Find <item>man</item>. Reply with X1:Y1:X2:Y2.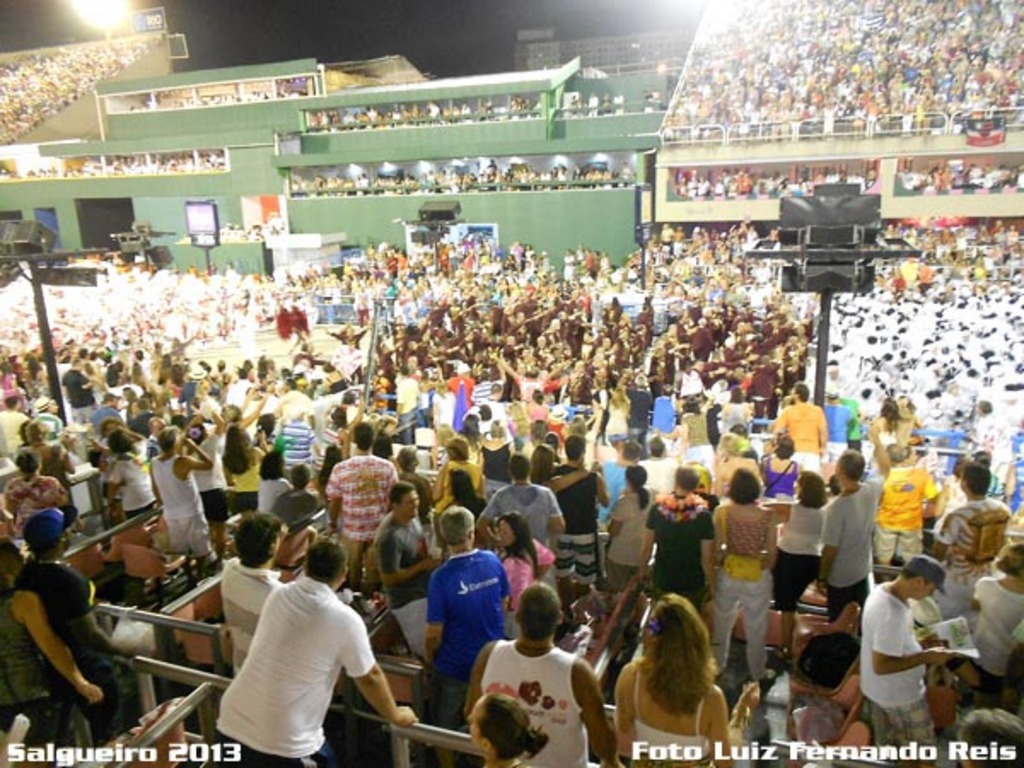
285:382:314:411.
